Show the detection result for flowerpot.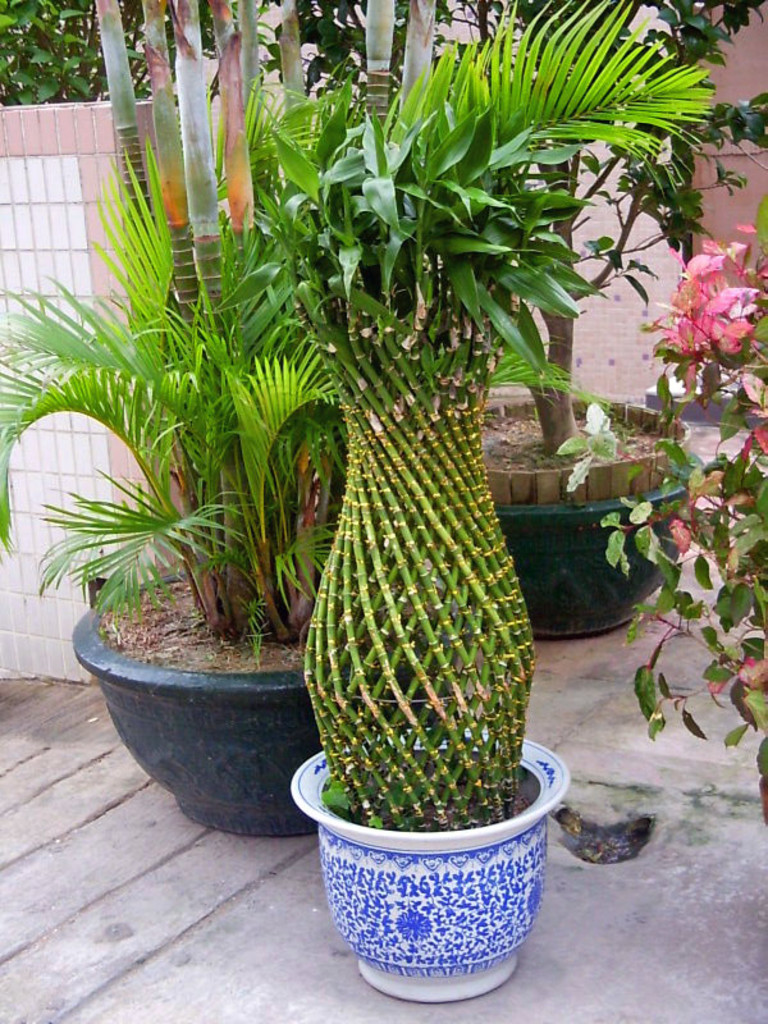
(x1=292, y1=753, x2=570, y2=1004).
